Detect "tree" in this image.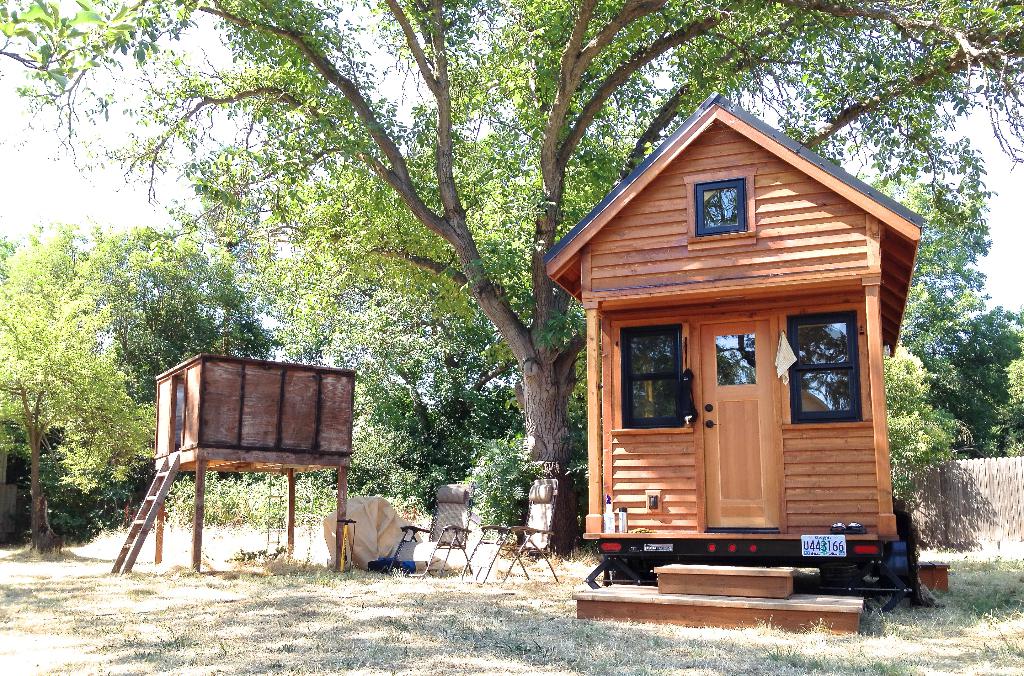
Detection: 0 0 201 145.
